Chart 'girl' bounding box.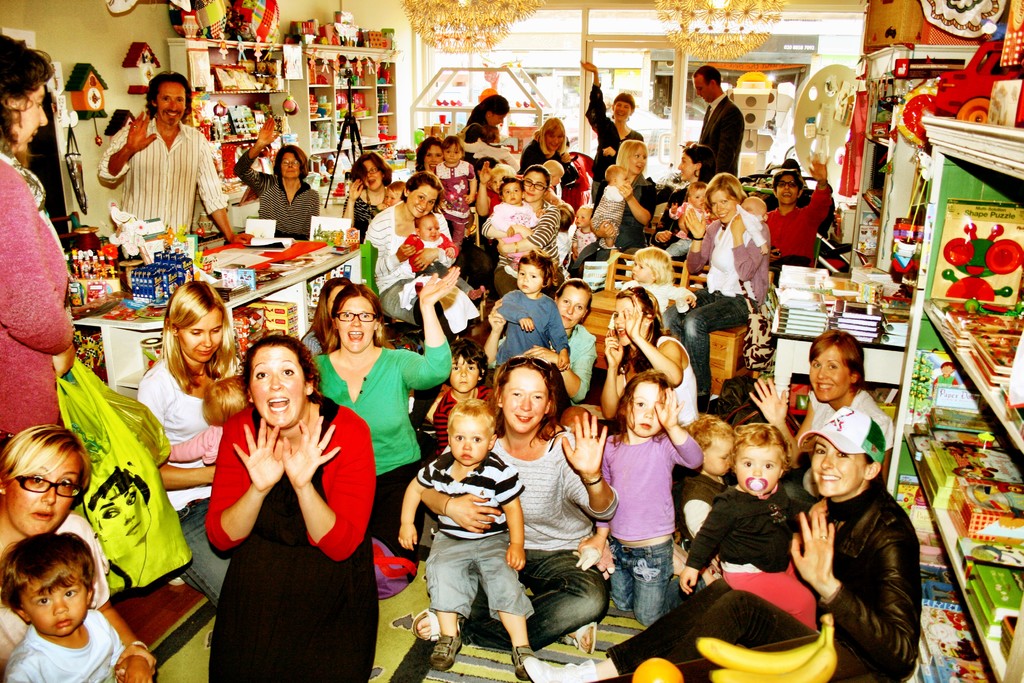
Charted: <box>490,172,540,274</box>.
